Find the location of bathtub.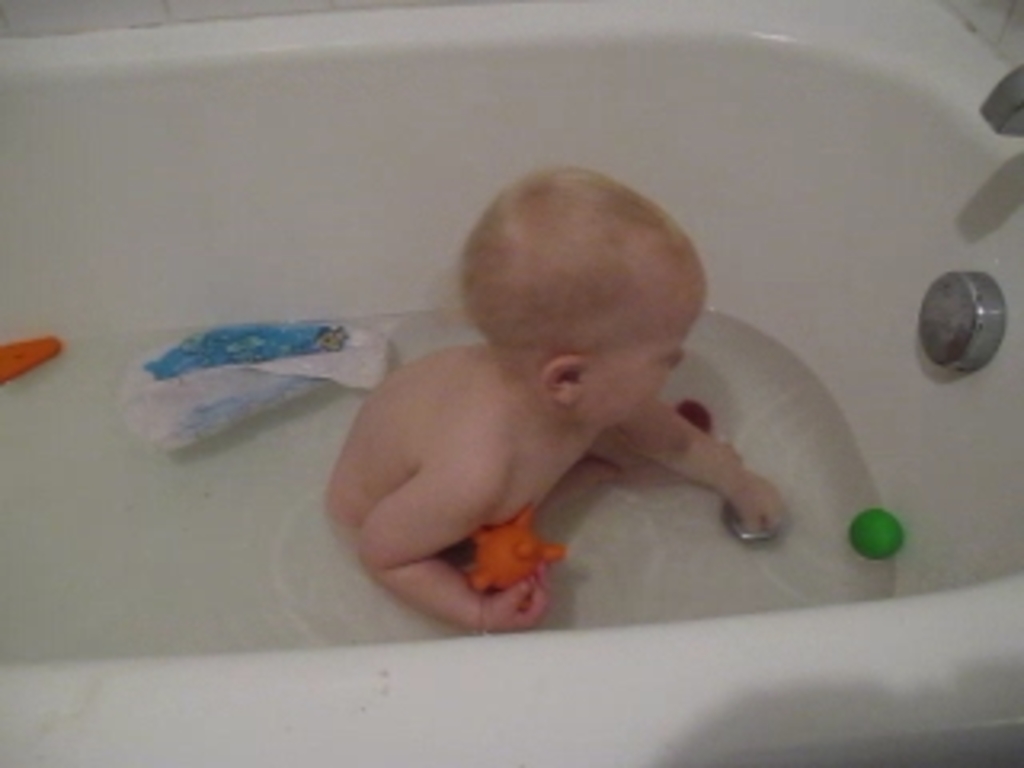
Location: [left=0, top=0, right=1021, bottom=765].
